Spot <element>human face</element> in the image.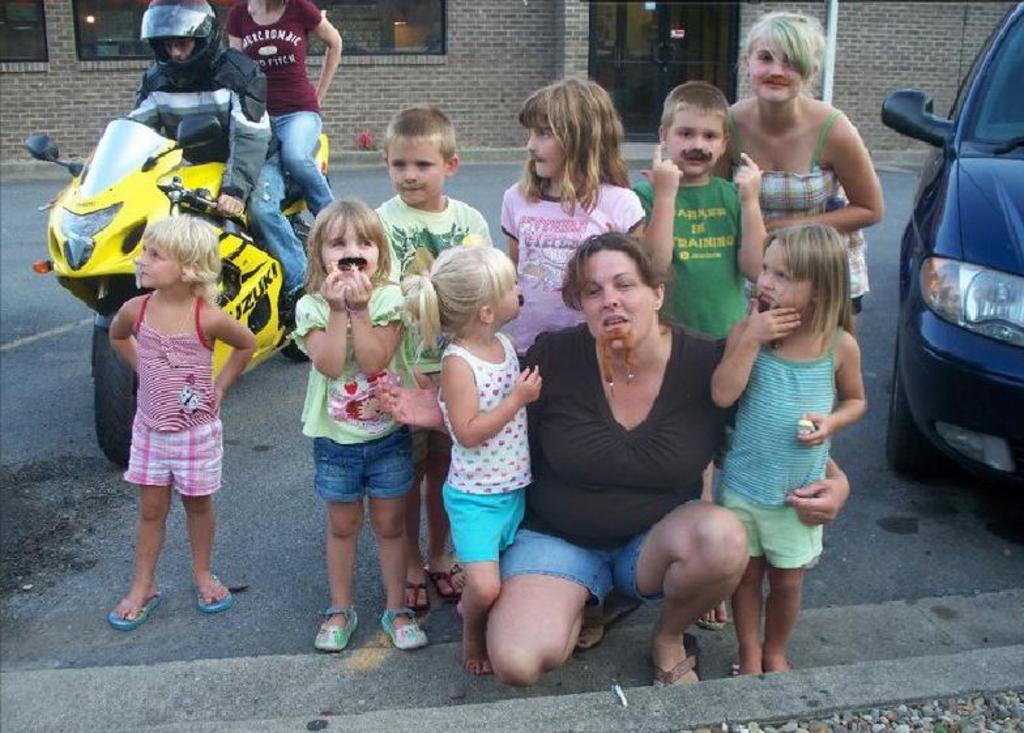
<element>human face</element> found at locate(756, 239, 816, 327).
